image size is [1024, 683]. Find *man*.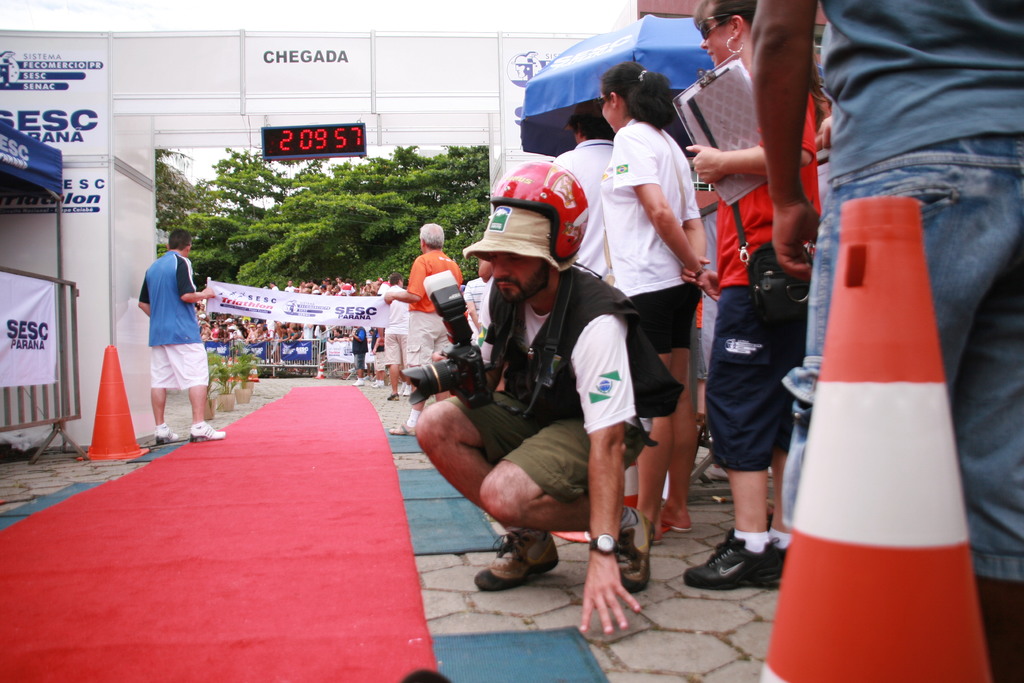
bbox=[135, 226, 229, 447].
